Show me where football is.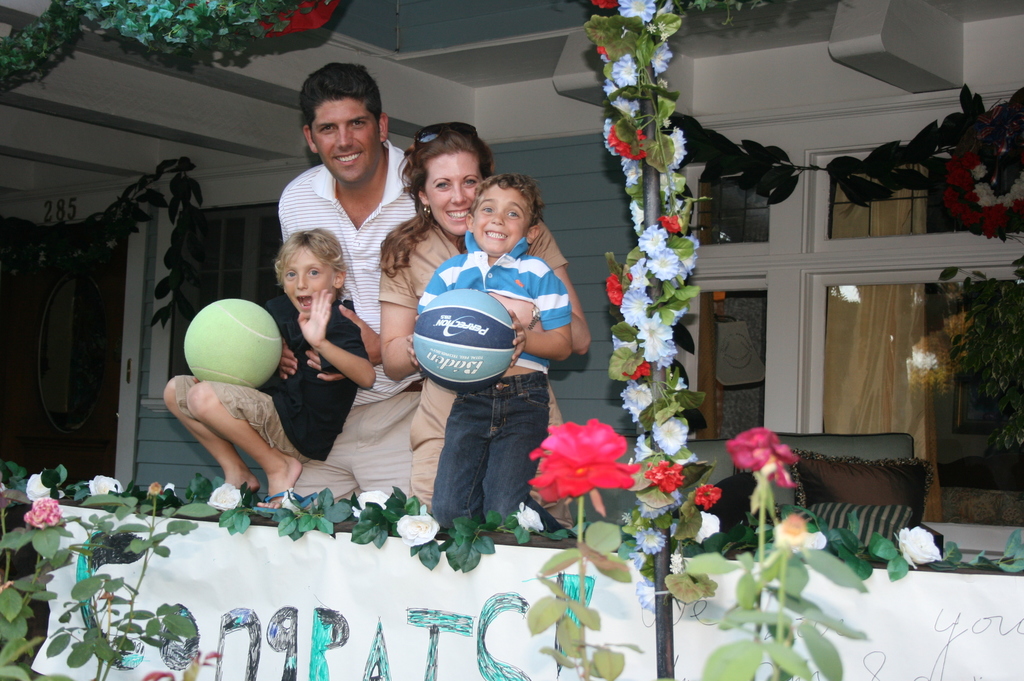
football is at x1=410, y1=289, x2=517, y2=394.
